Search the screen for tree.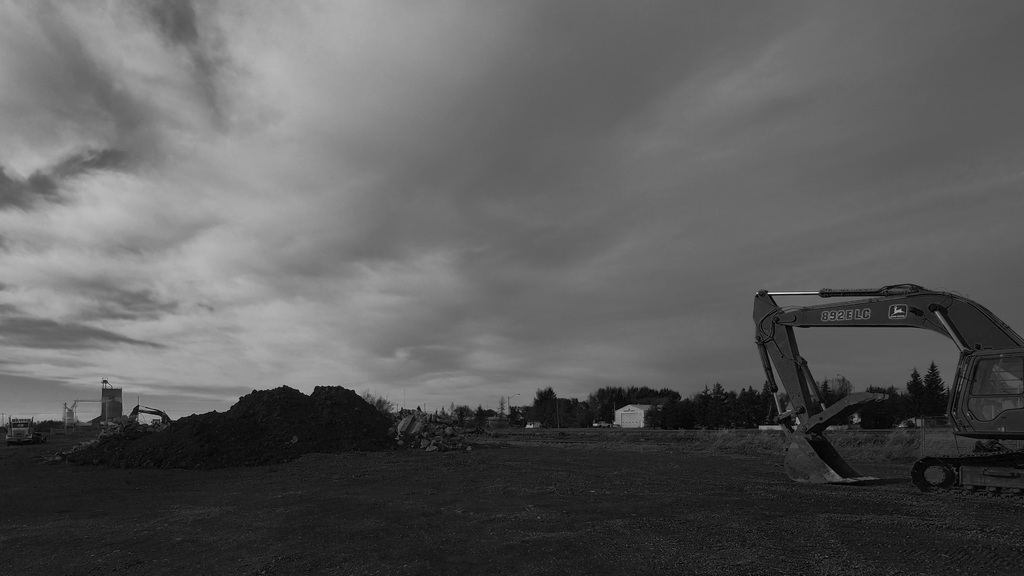
Found at {"left": 901, "top": 361, "right": 926, "bottom": 403}.
